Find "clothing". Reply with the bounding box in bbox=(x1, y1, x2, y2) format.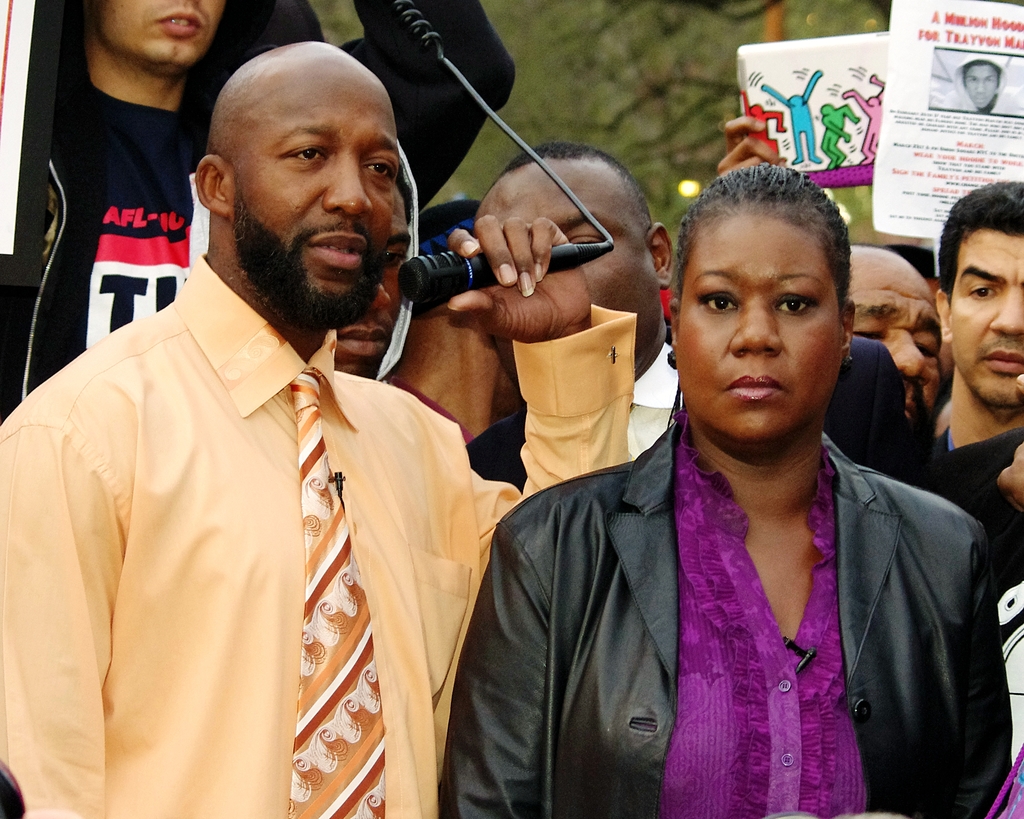
bbox=(442, 395, 1014, 818).
